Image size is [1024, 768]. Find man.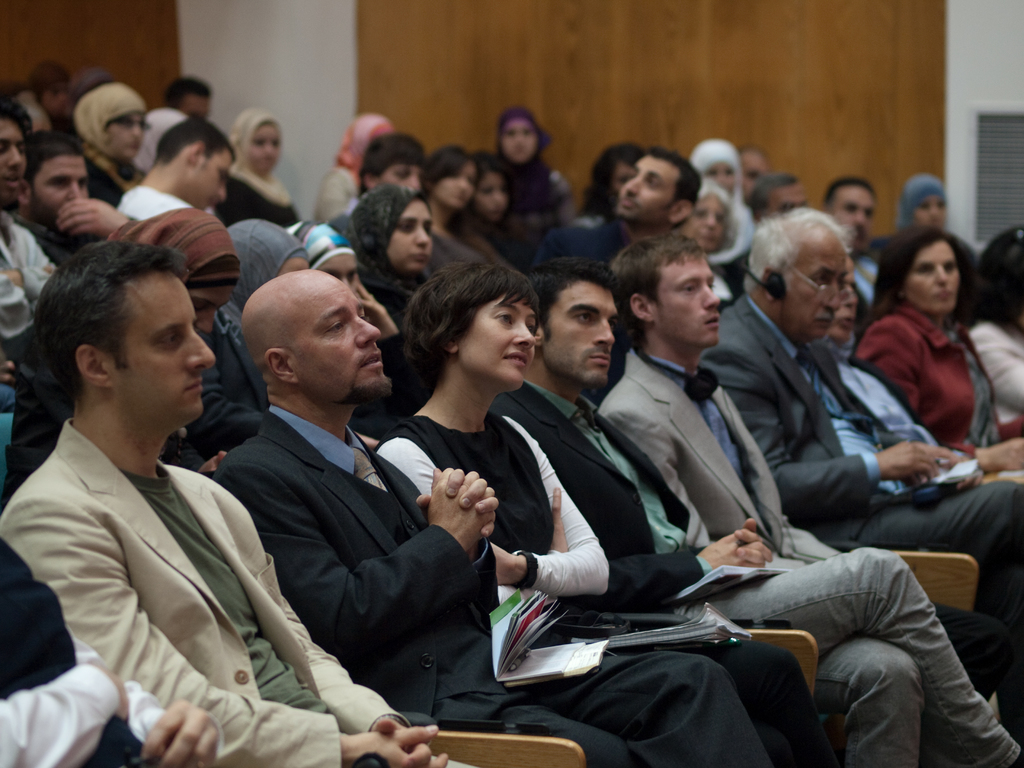
[611, 241, 1011, 767].
